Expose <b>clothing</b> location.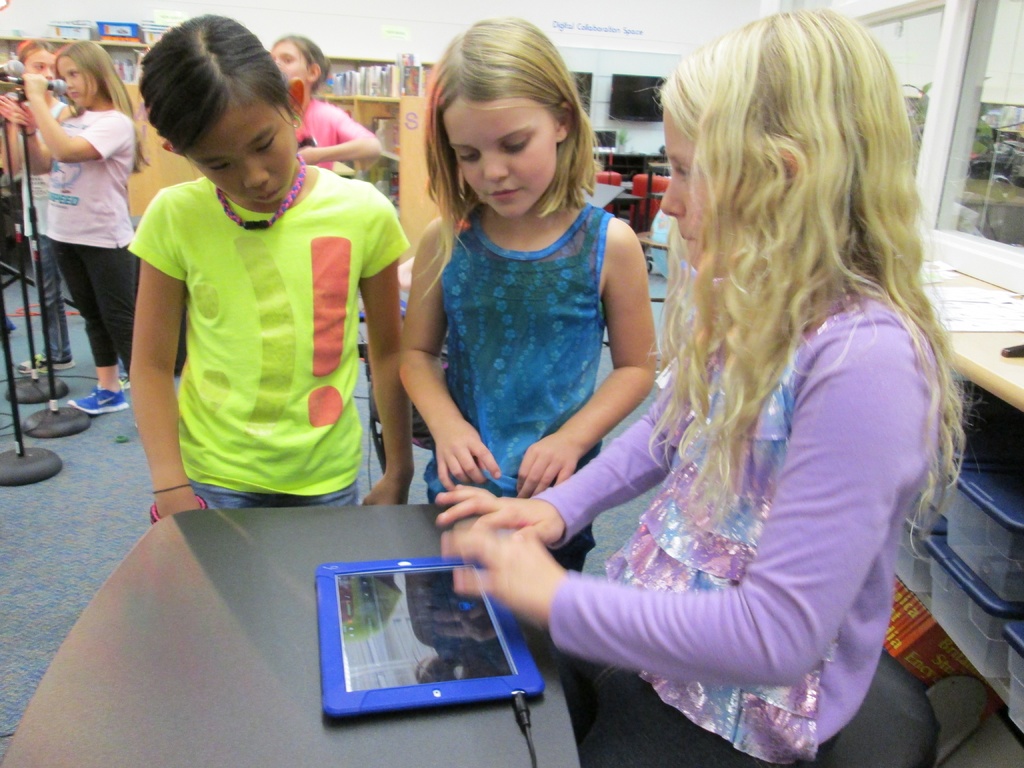
Exposed at (422,199,612,573).
